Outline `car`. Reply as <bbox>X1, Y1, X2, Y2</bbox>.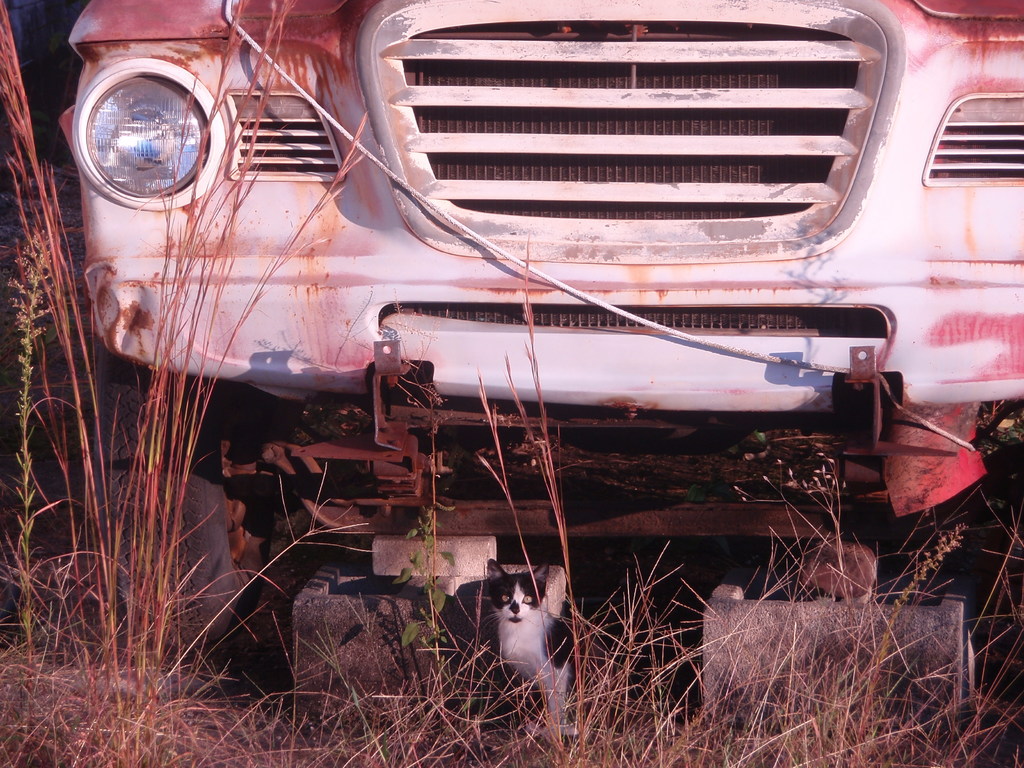
<bbox>56, 1, 1023, 715</bbox>.
